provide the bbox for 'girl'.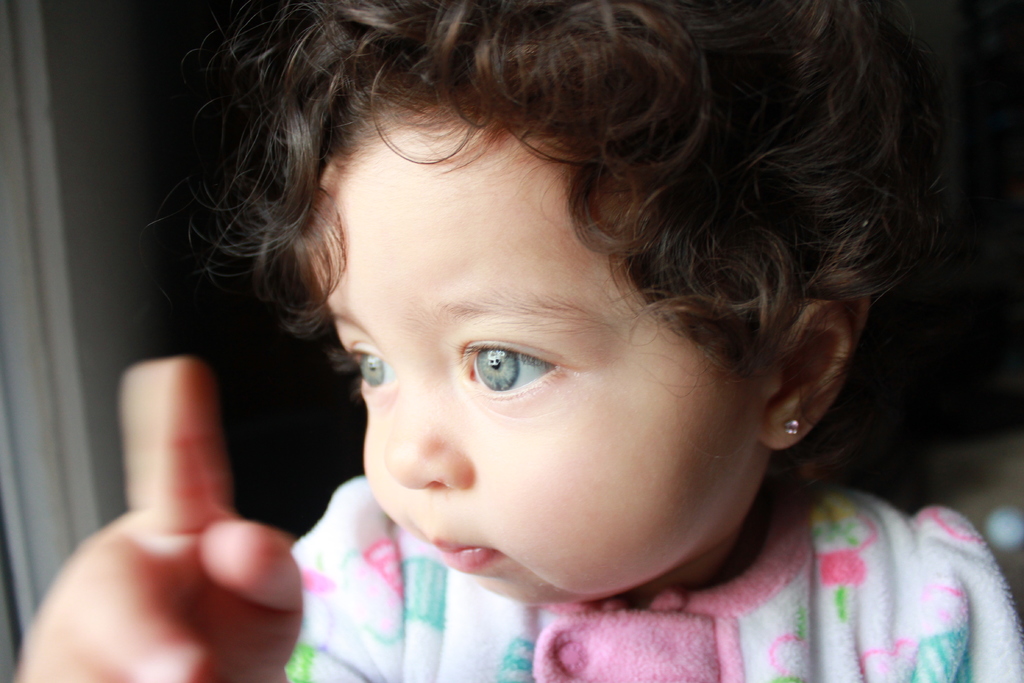
Rect(17, 1, 1023, 682).
